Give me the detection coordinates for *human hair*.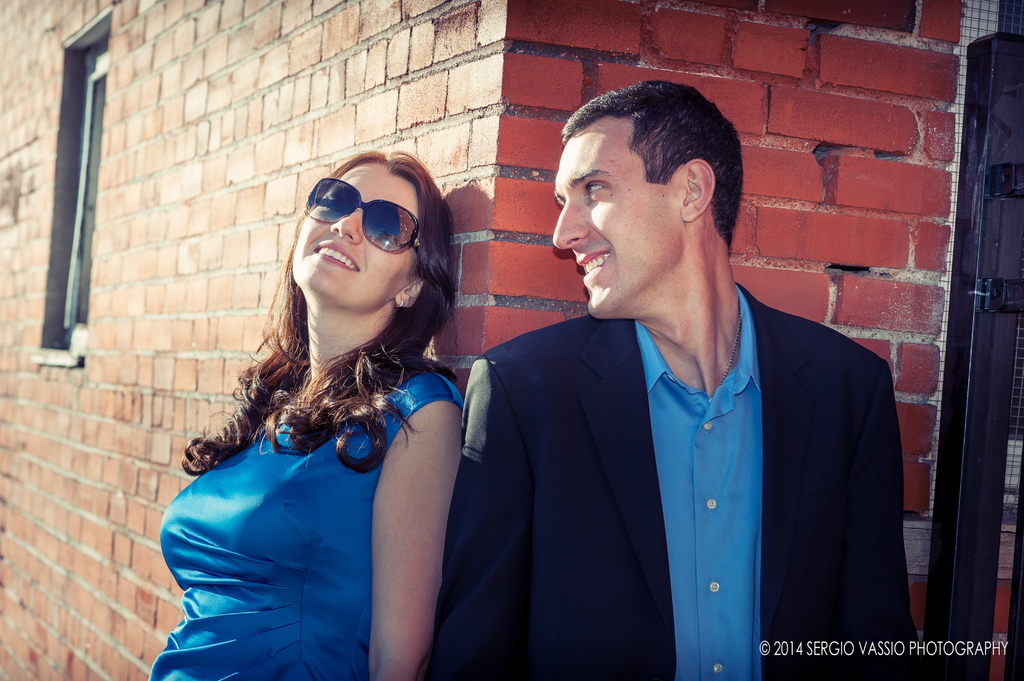
pyautogui.locateOnScreen(556, 77, 748, 251).
